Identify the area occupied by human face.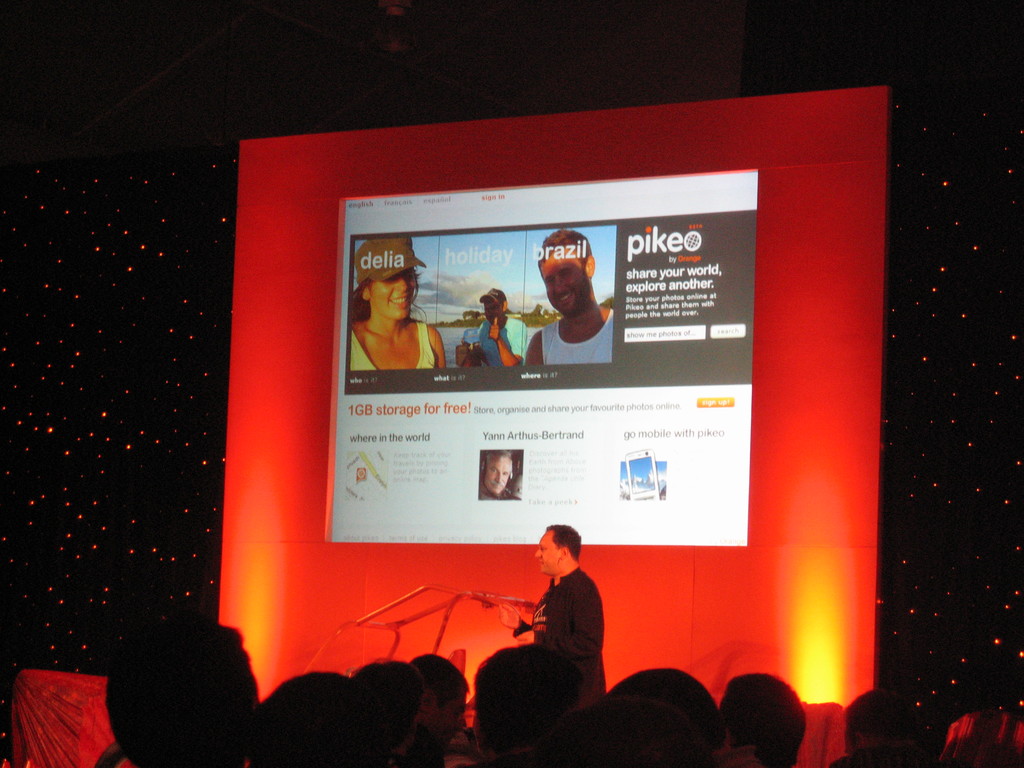
Area: 481 301 503 322.
